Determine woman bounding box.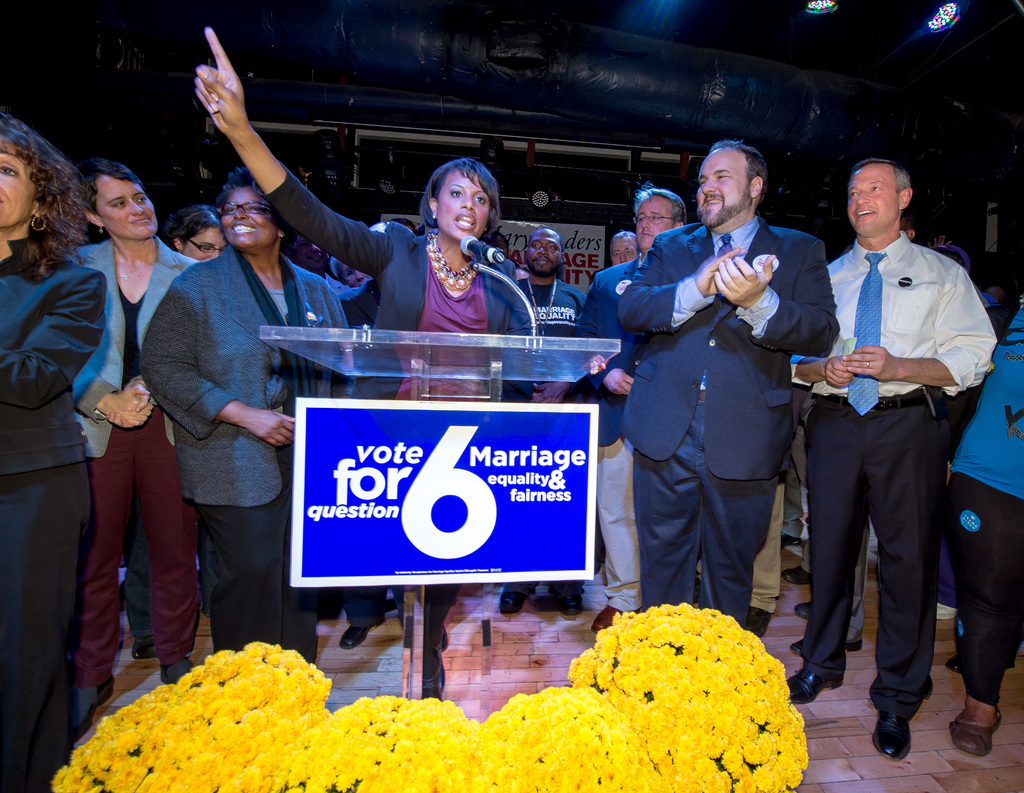
Determined: 195:26:607:662.
